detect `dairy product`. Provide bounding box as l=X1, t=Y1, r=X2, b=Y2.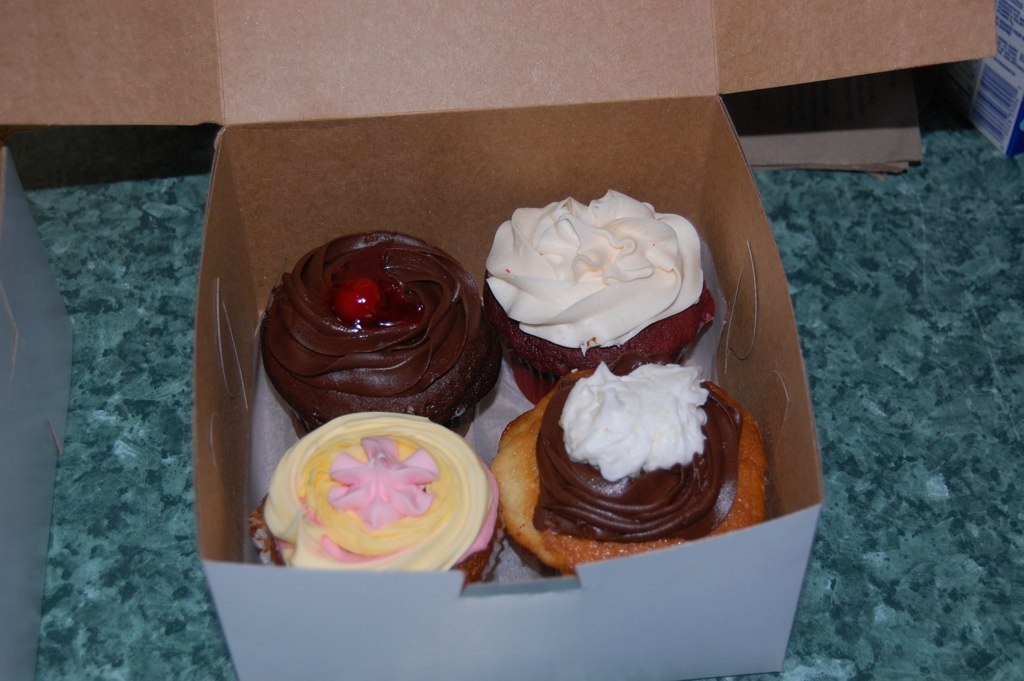
l=522, t=355, r=753, b=563.
